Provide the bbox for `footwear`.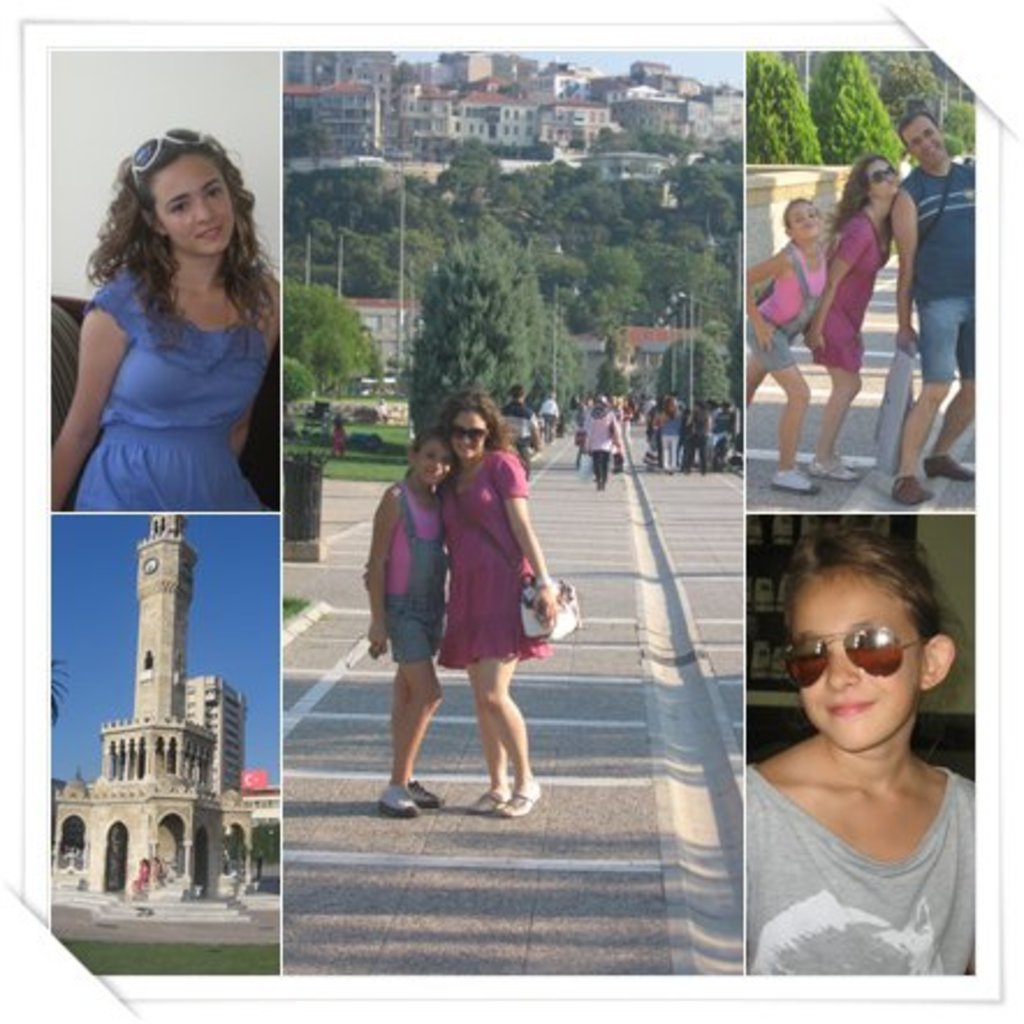
region(762, 470, 820, 493).
